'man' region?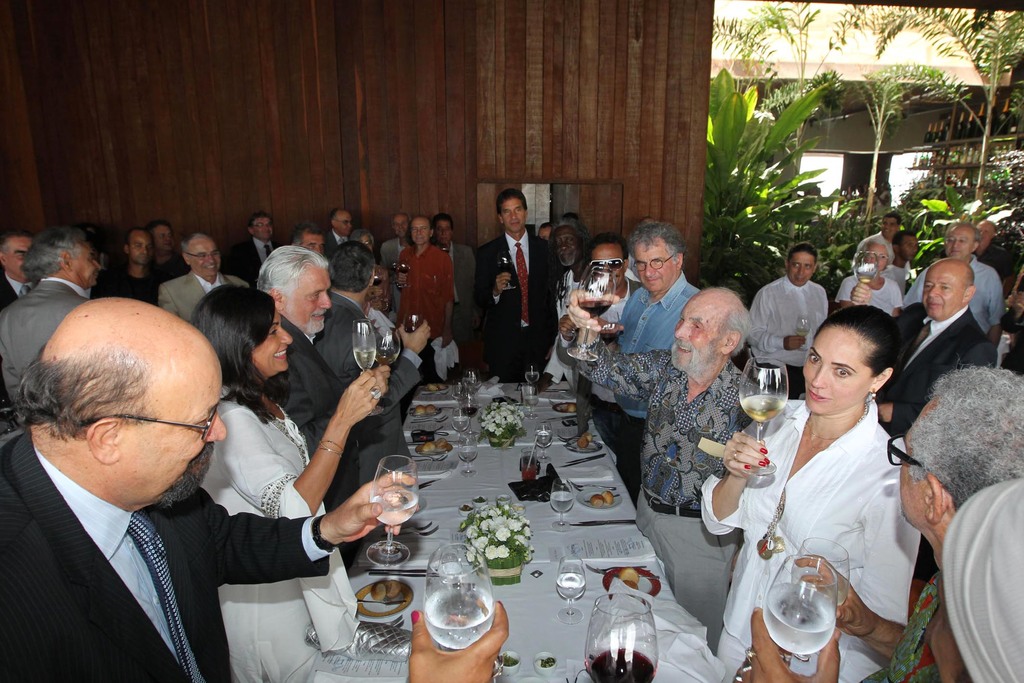
left=163, top=233, right=255, bottom=322
